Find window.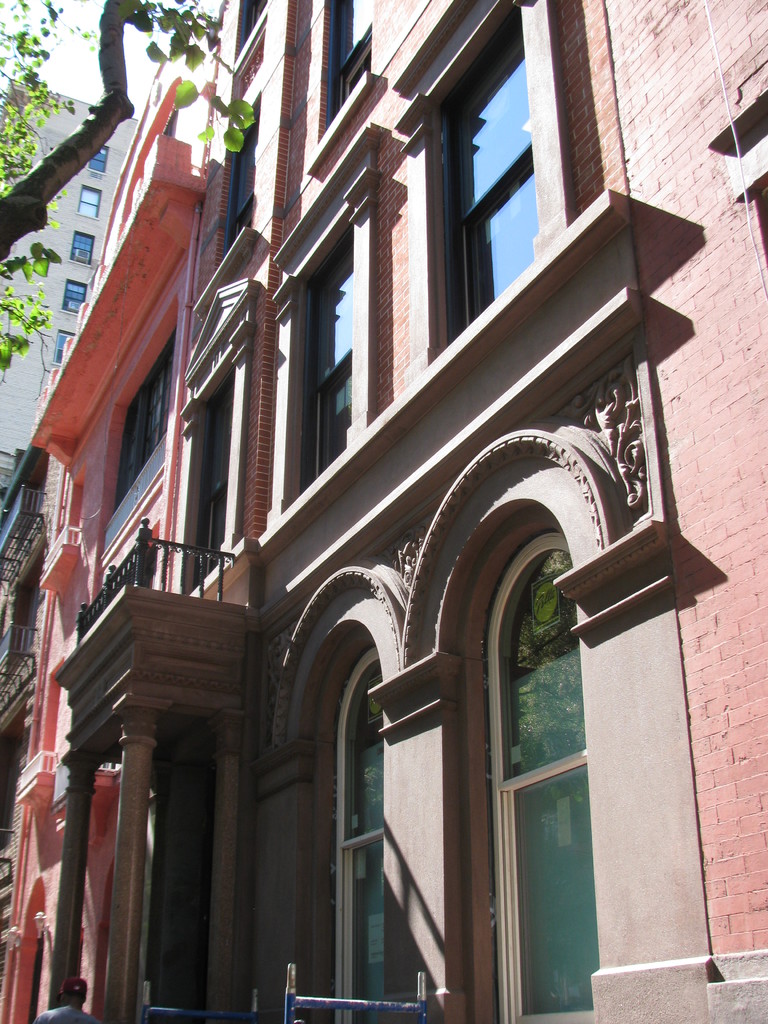
{"x1": 88, "y1": 143, "x2": 113, "y2": 183}.
